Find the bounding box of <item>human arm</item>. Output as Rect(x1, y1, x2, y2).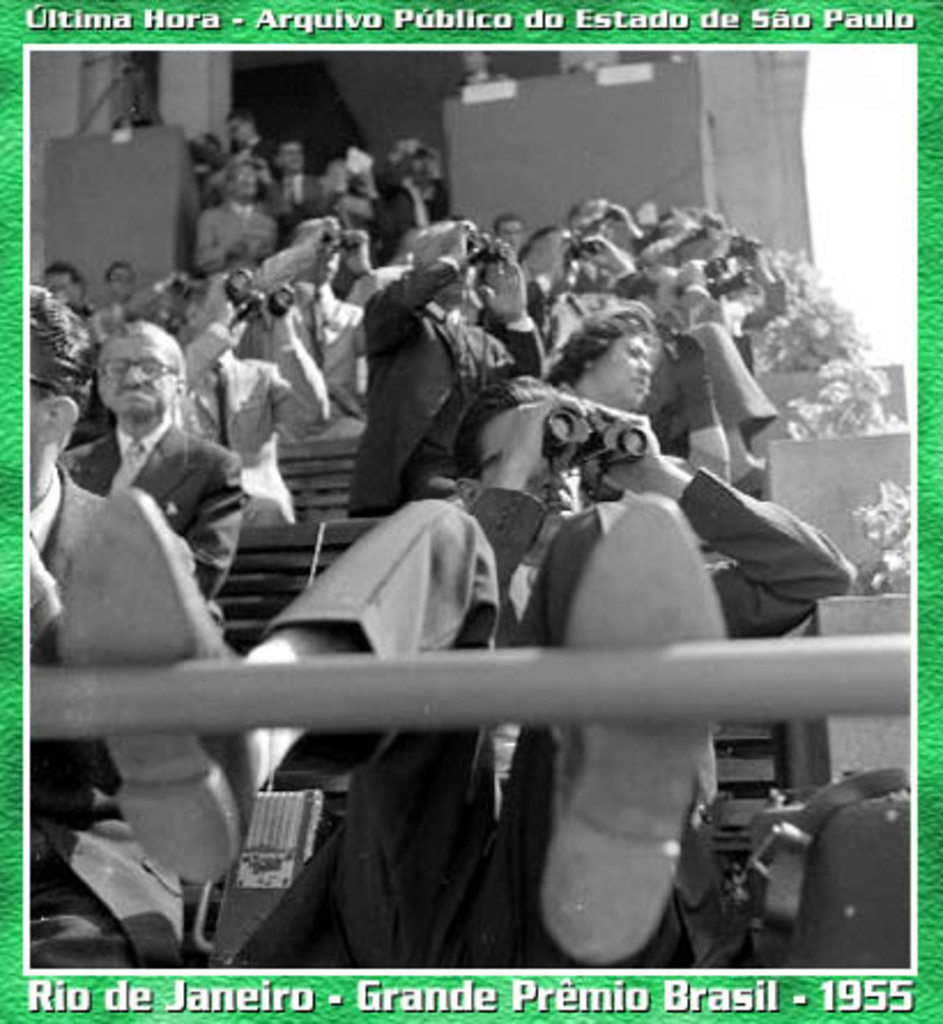
Rect(681, 336, 725, 492).
